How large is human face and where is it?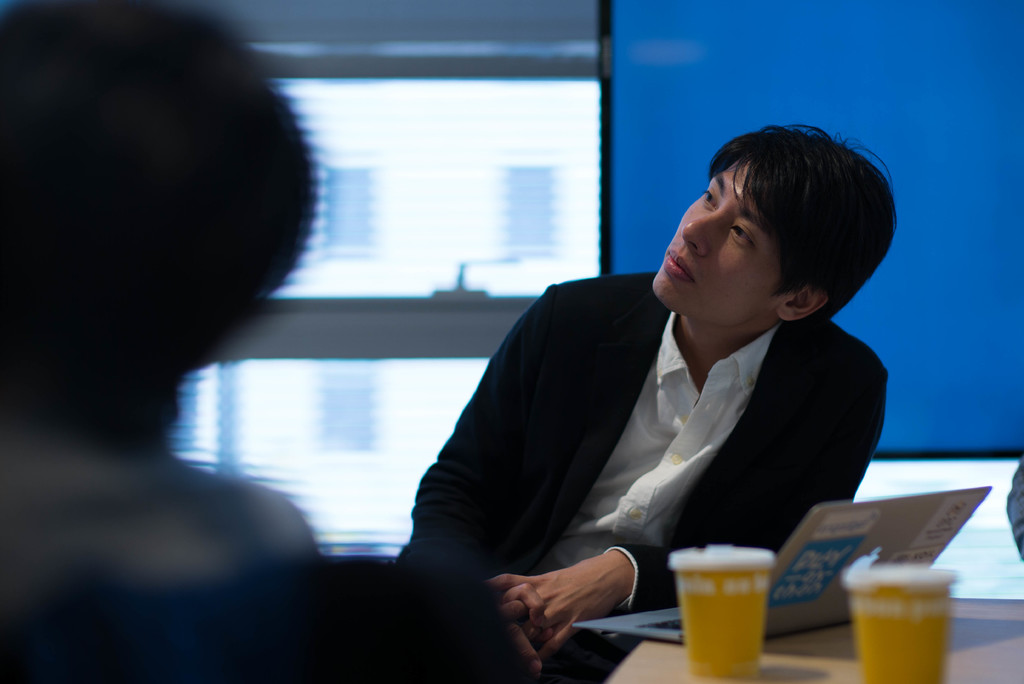
Bounding box: (644,159,780,332).
